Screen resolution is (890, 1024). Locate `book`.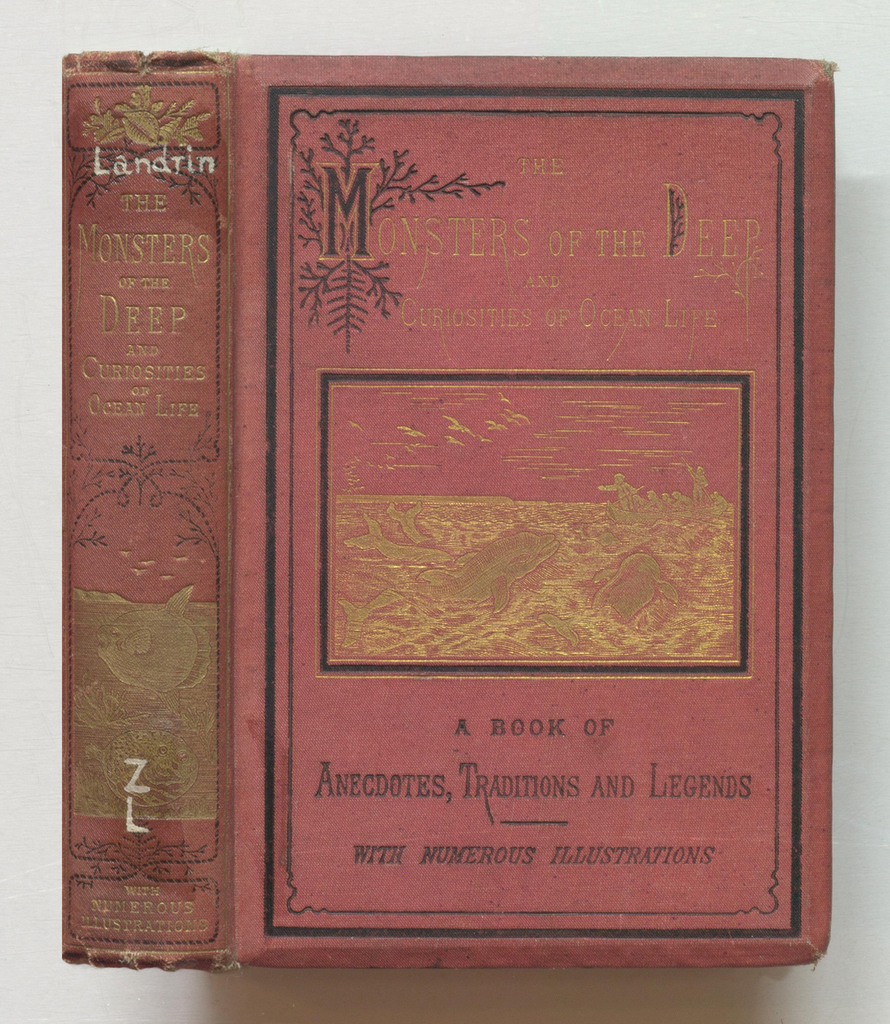
crop(62, 49, 835, 963).
